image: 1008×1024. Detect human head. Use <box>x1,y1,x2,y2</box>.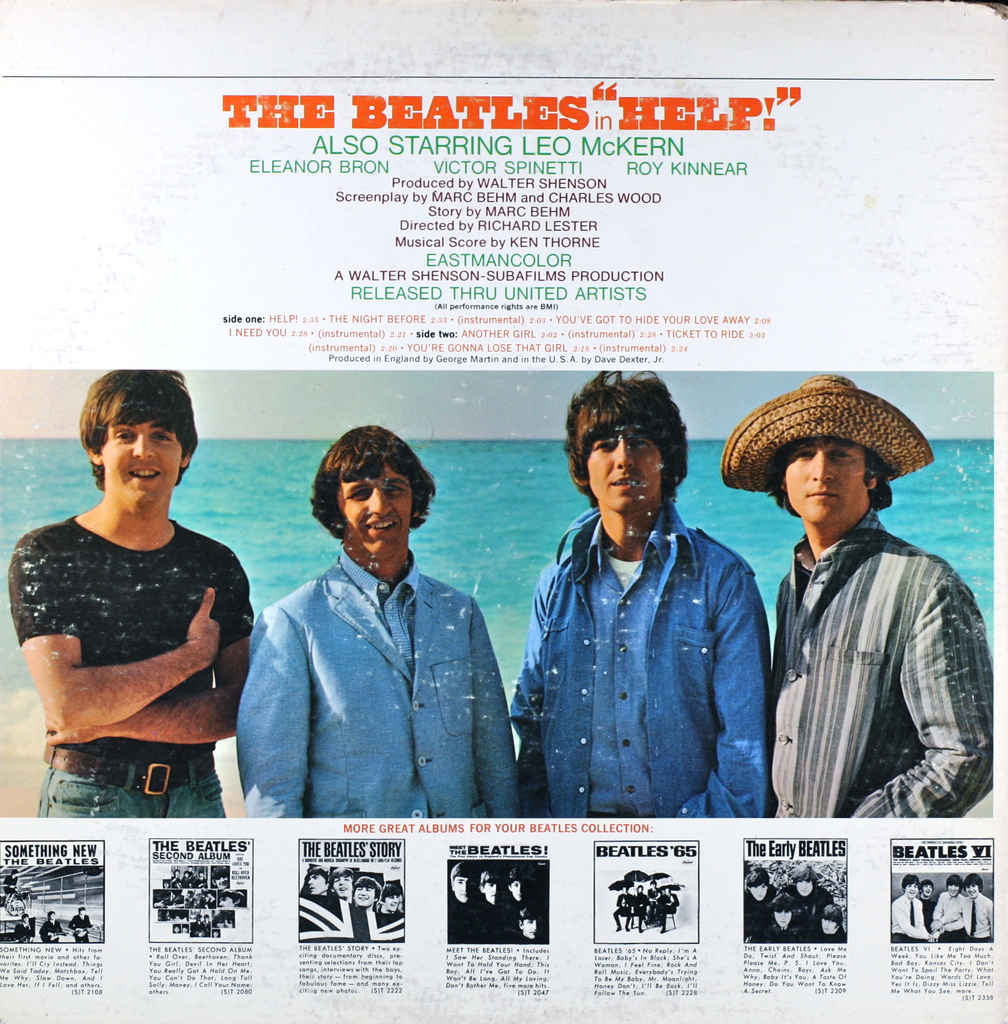
<box>920,879,934,895</box>.
